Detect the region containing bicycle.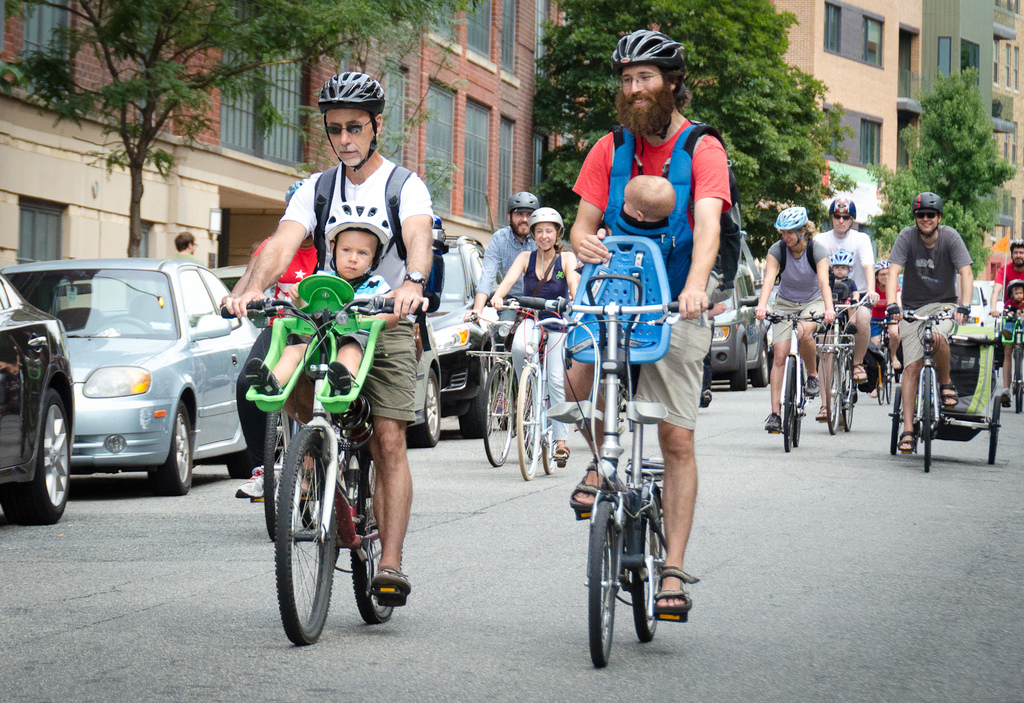
bbox=(459, 304, 512, 465).
